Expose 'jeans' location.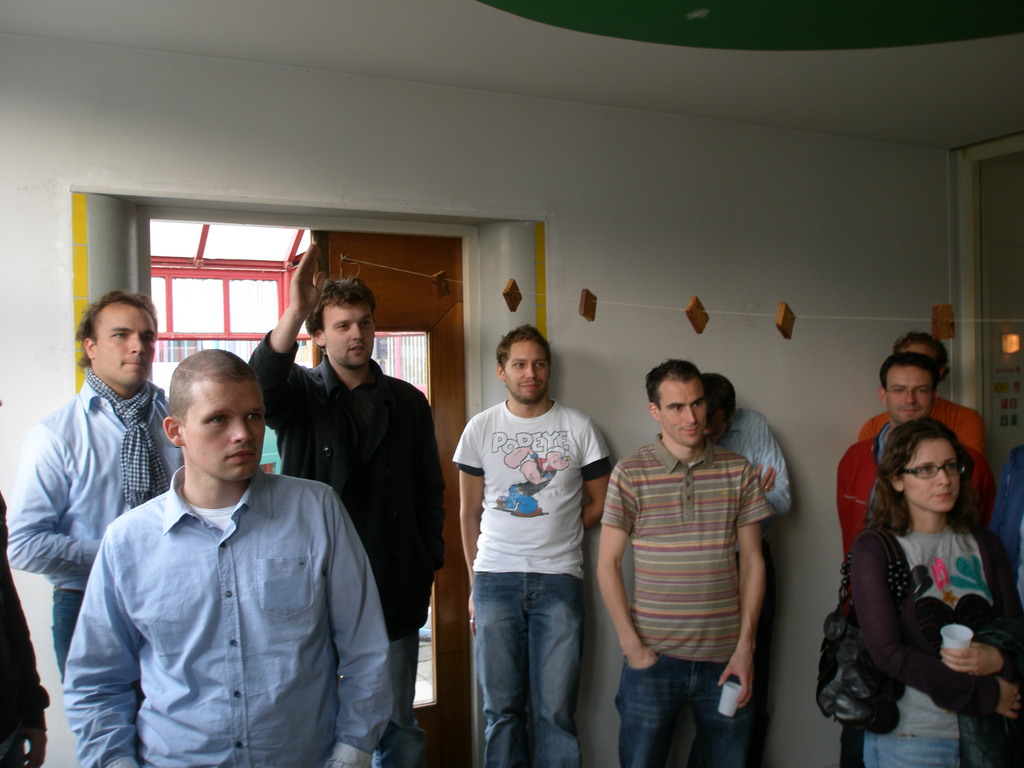
Exposed at select_region(58, 587, 86, 685).
